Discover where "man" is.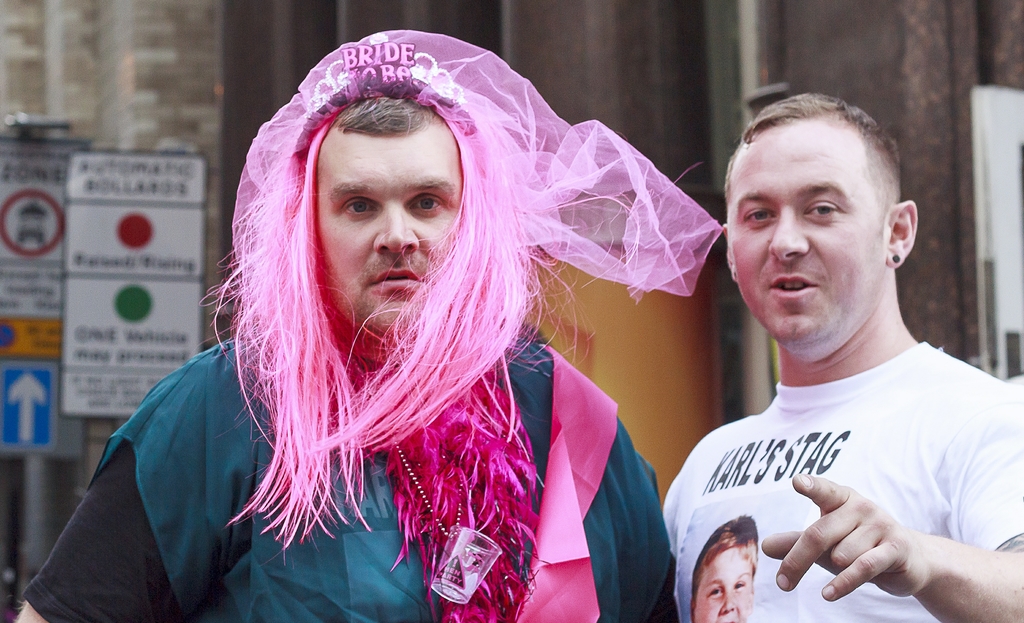
Discovered at x1=12, y1=94, x2=671, y2=622.
